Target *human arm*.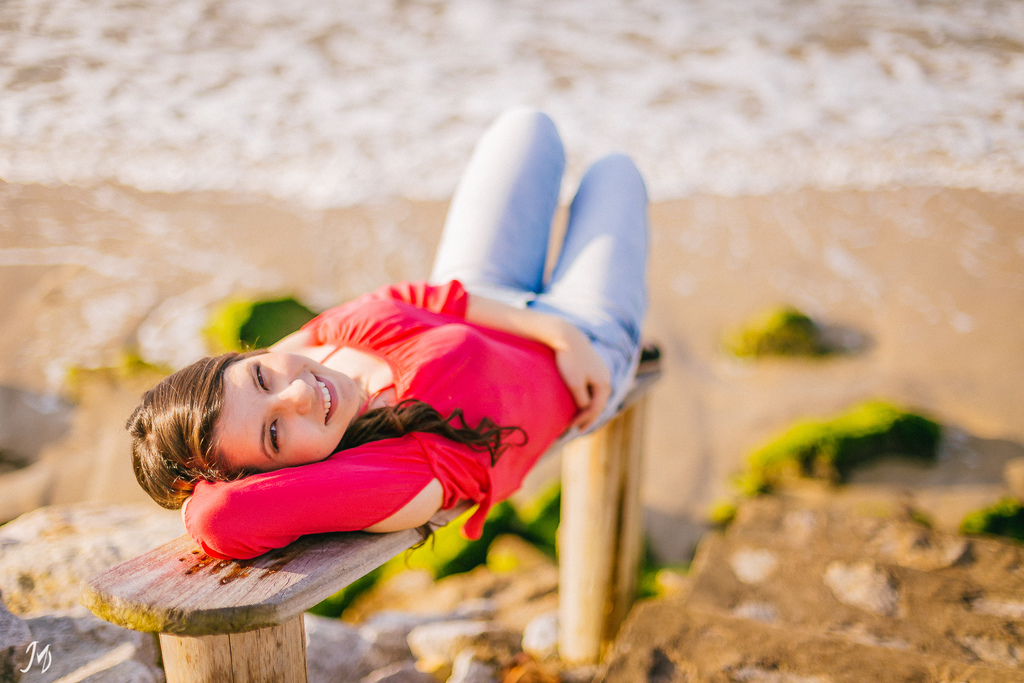
Target region: locate(181, 426, 471, 566).
